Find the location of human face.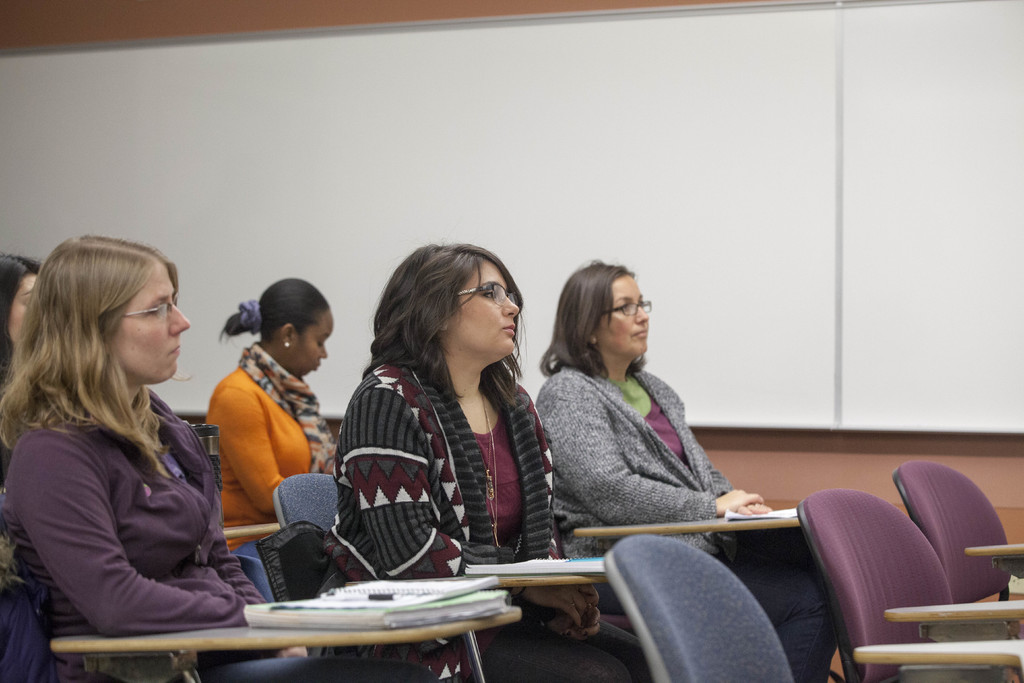
Location: (444, 254, 522, 359).
